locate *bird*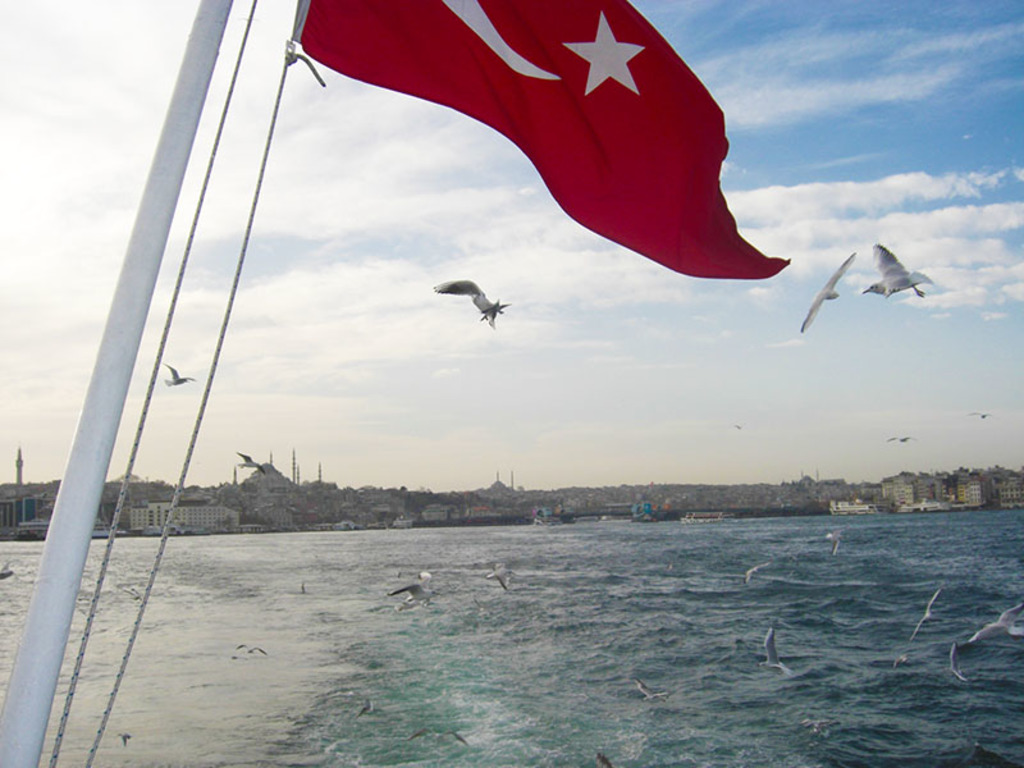
BBox(797, 248, 858, 335)
